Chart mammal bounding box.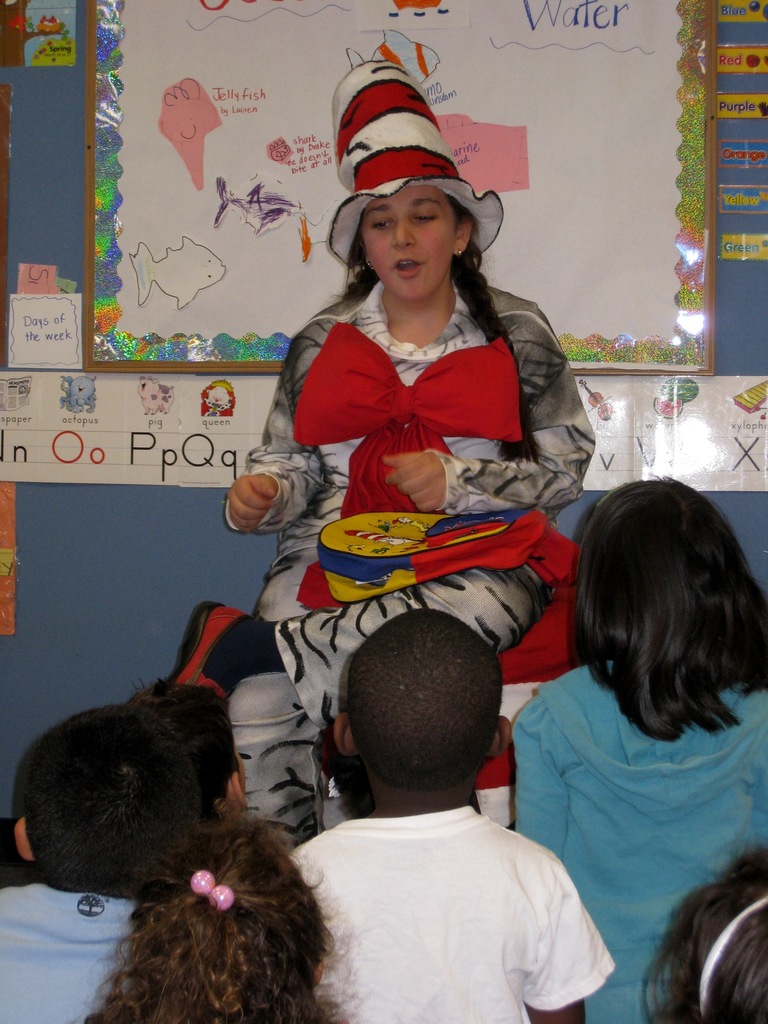
Charted: 289/608/614/1023.
